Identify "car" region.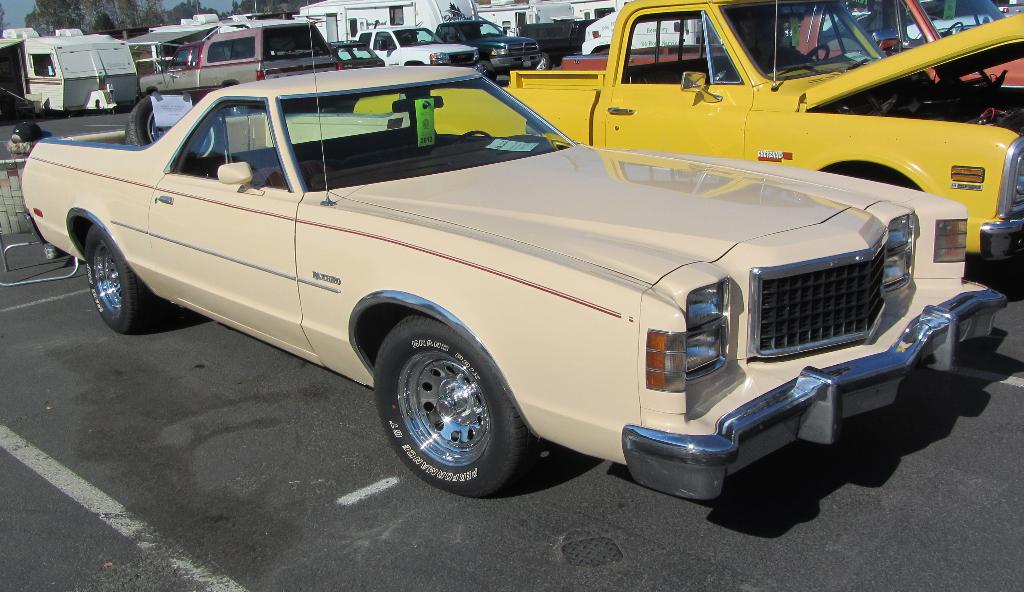
Region: BBox(134, 4, 339, 97).
